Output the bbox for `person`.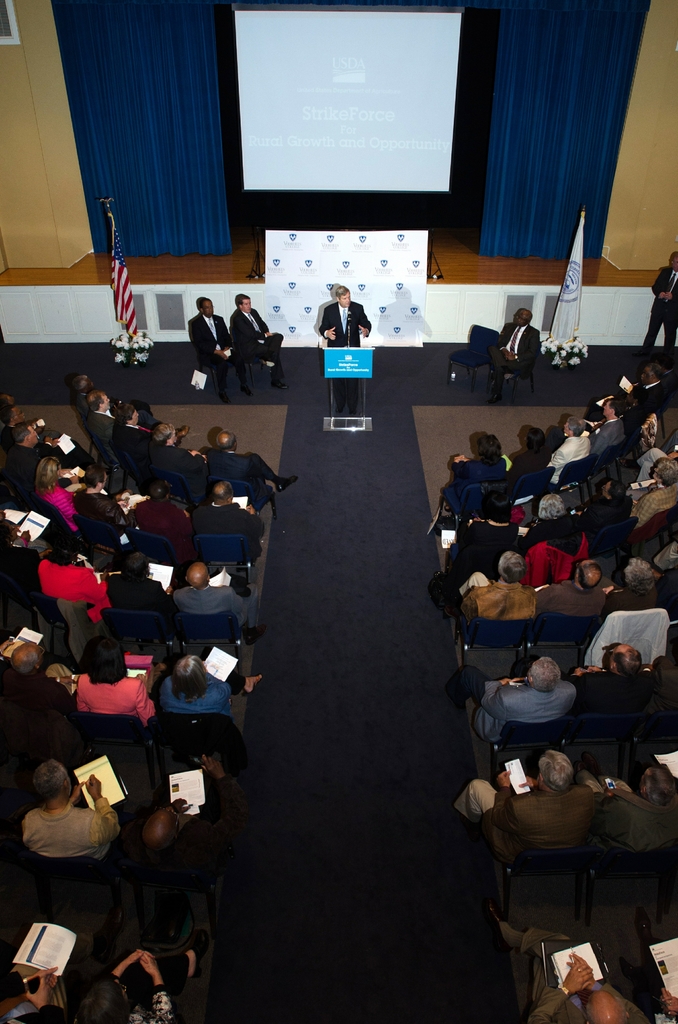
x1=507 y1=415 x2=549 y2=490.
